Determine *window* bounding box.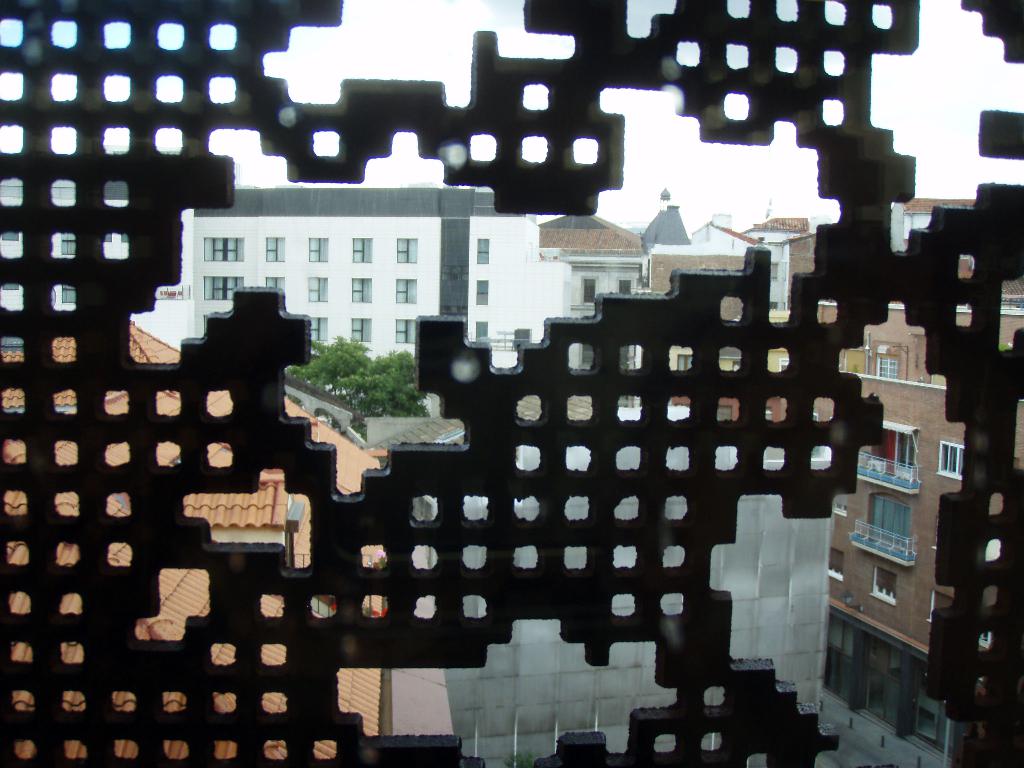
Determined: x1=935, y1=442, x2=972, y2=479.
